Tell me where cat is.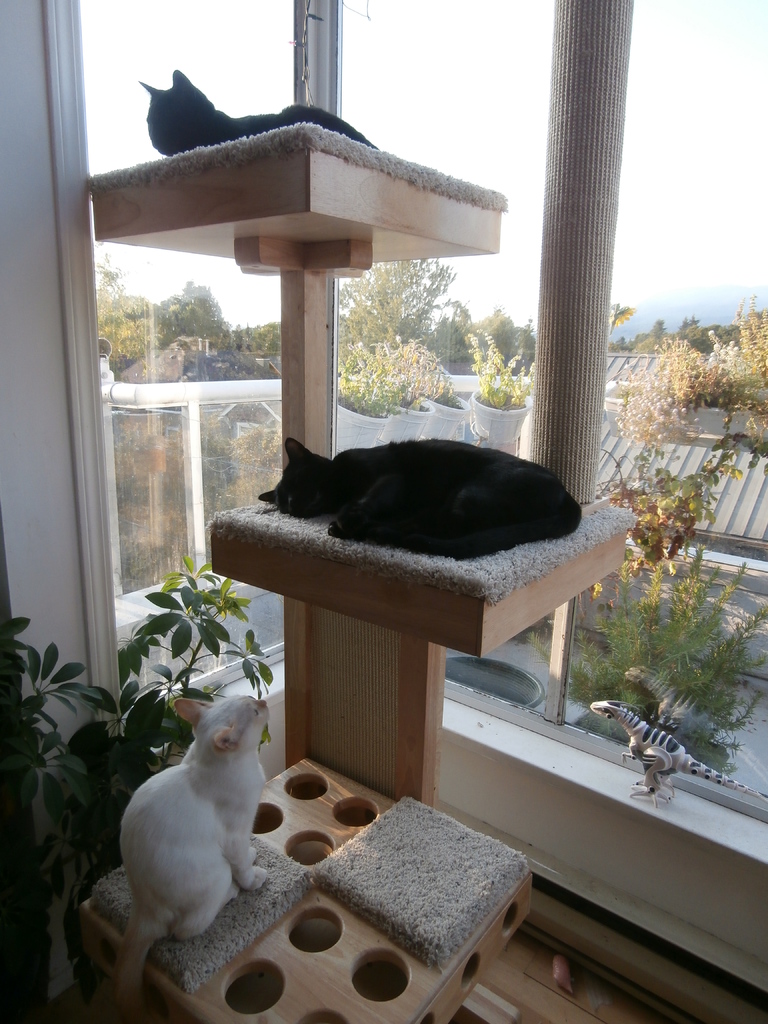
cat is at bbox(122, 699, 269, 1023).
